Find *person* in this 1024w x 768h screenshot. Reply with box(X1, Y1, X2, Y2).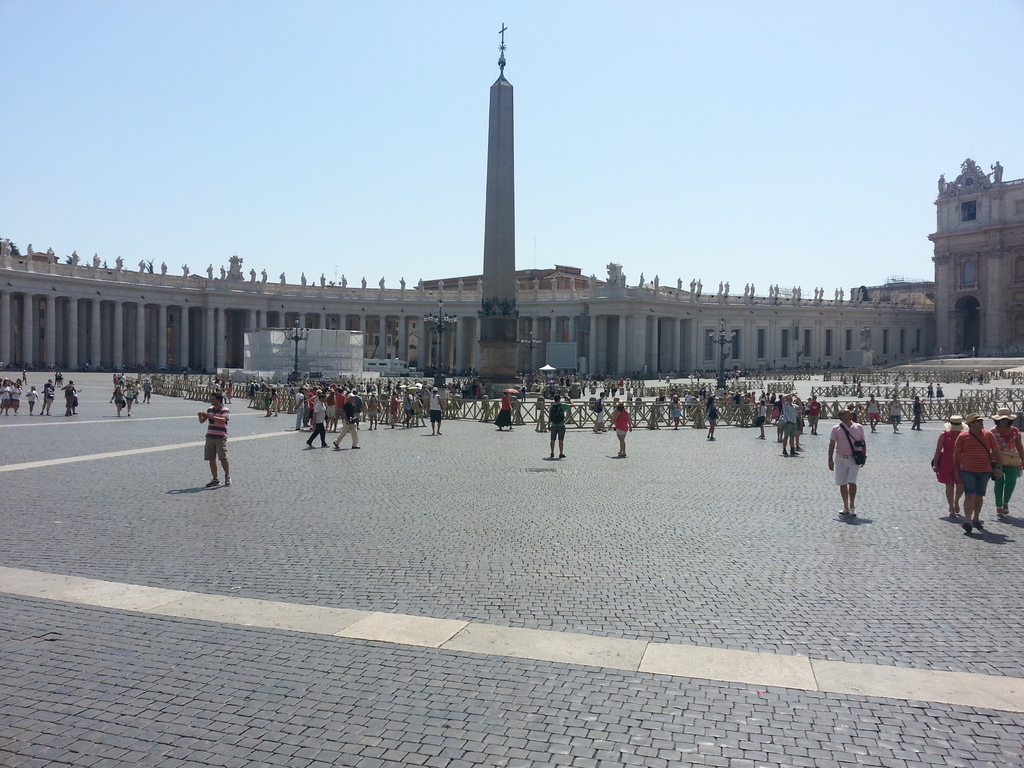
box(688, 276, 694, 292).
